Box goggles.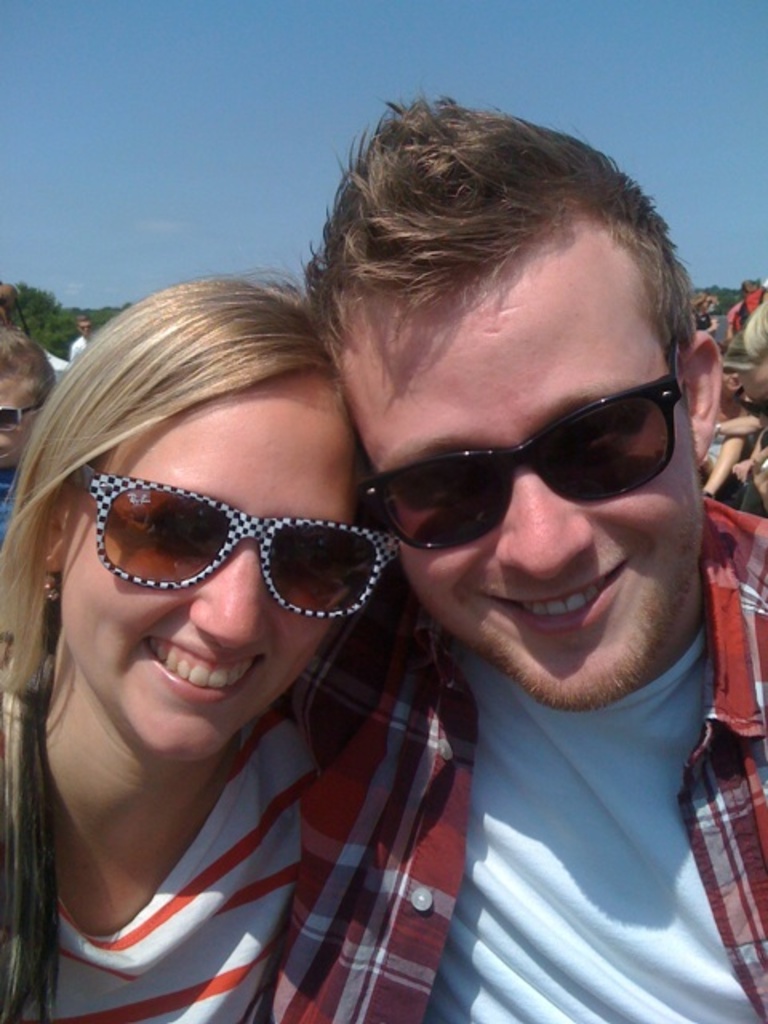
(left=0, top=398, right=42, bottom=438).
